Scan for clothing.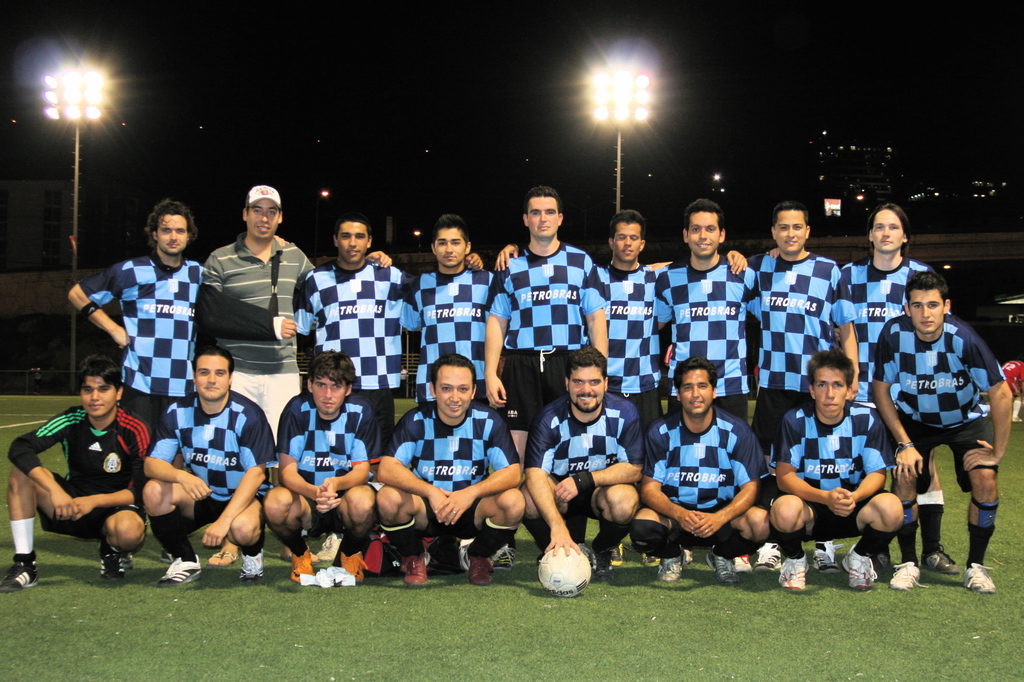
Scan result: 517:399:657:525.
